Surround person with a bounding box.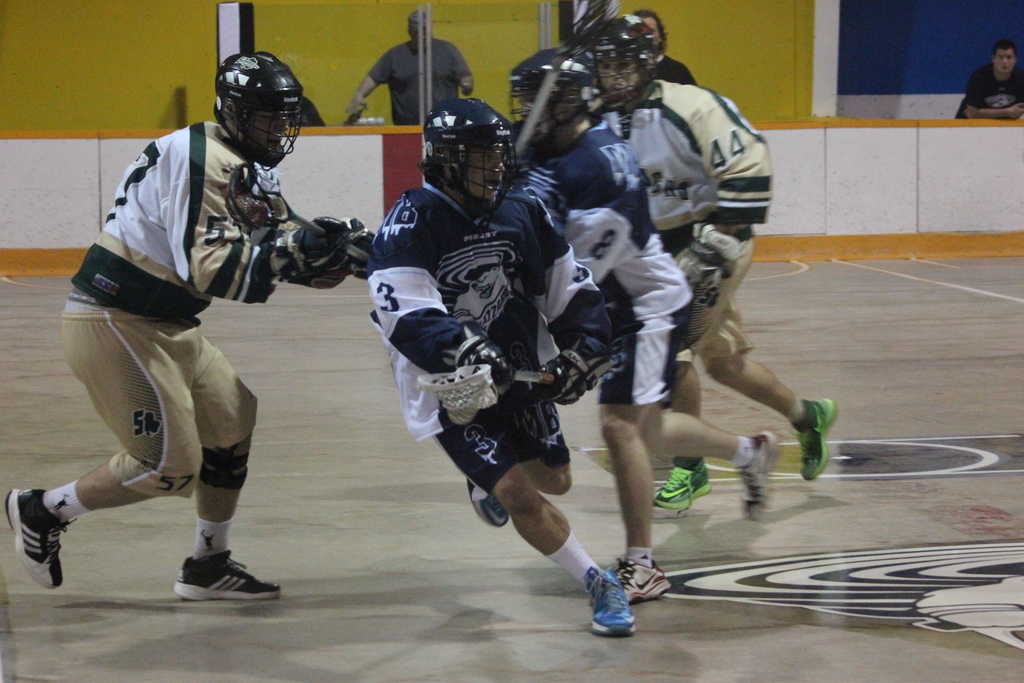
select_region(645, 6, 696, 83).
